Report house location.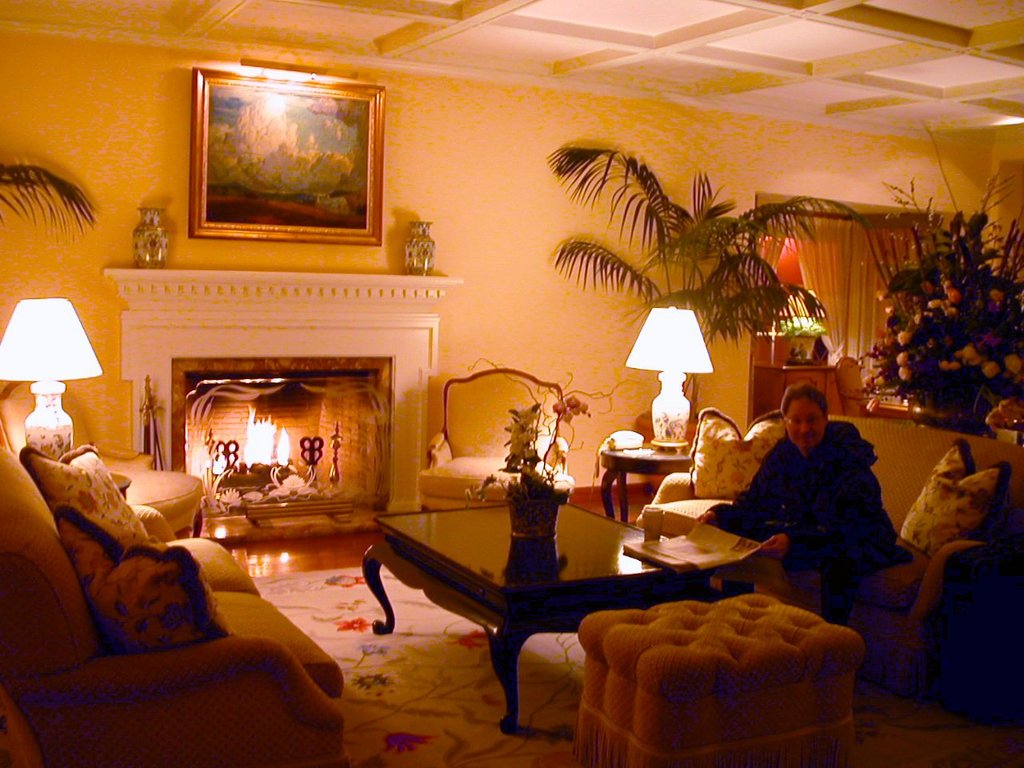
Report: 0:0:1023:741.
